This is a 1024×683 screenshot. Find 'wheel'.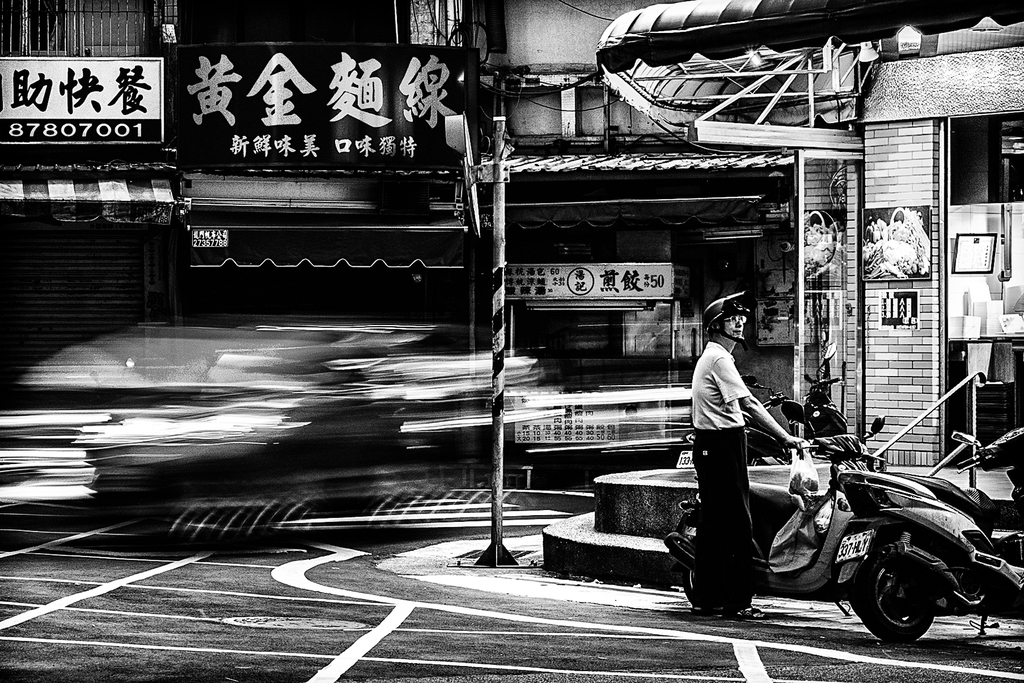
Bounding box: (684,546,755,605).
